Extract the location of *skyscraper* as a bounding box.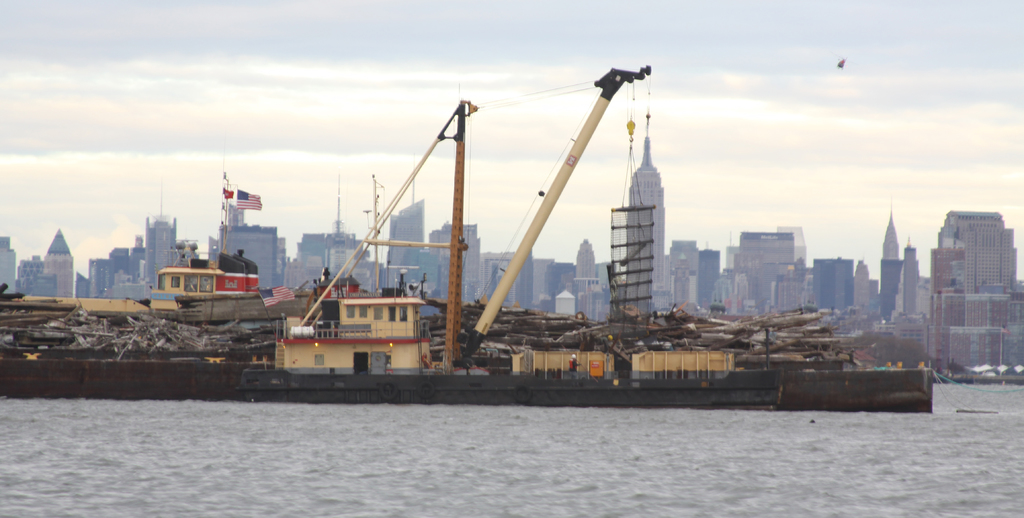
left=895, top=238, right=924, bottom=320.
